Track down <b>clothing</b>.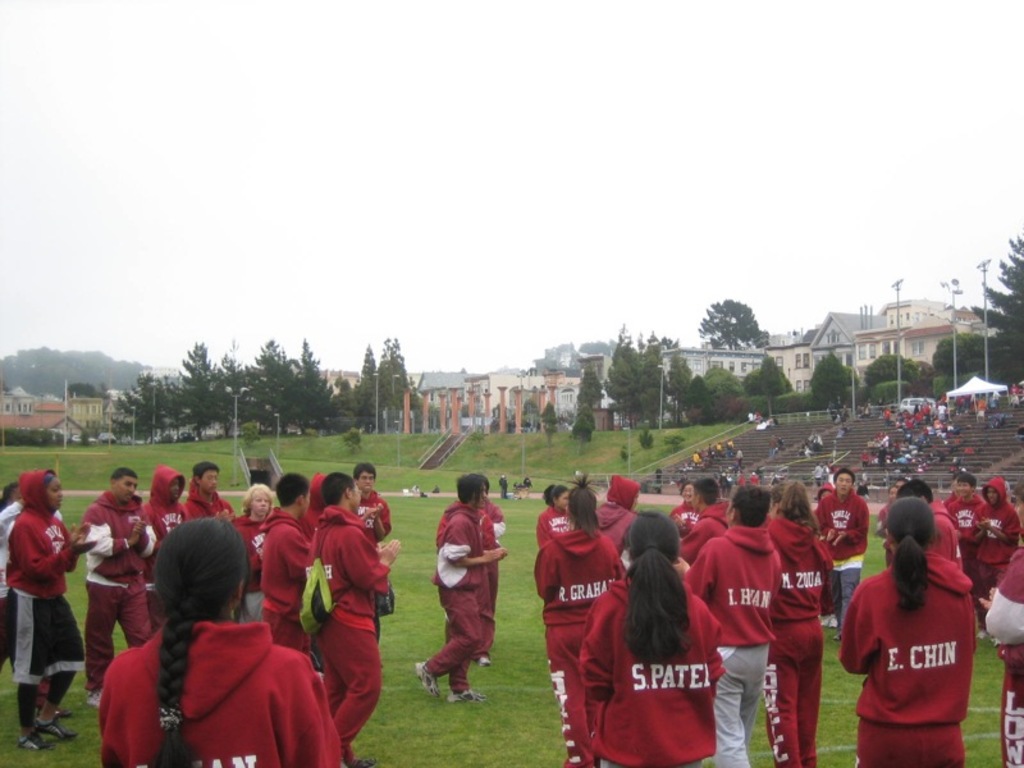
Tracked to box(576, 577, 719, 767).
